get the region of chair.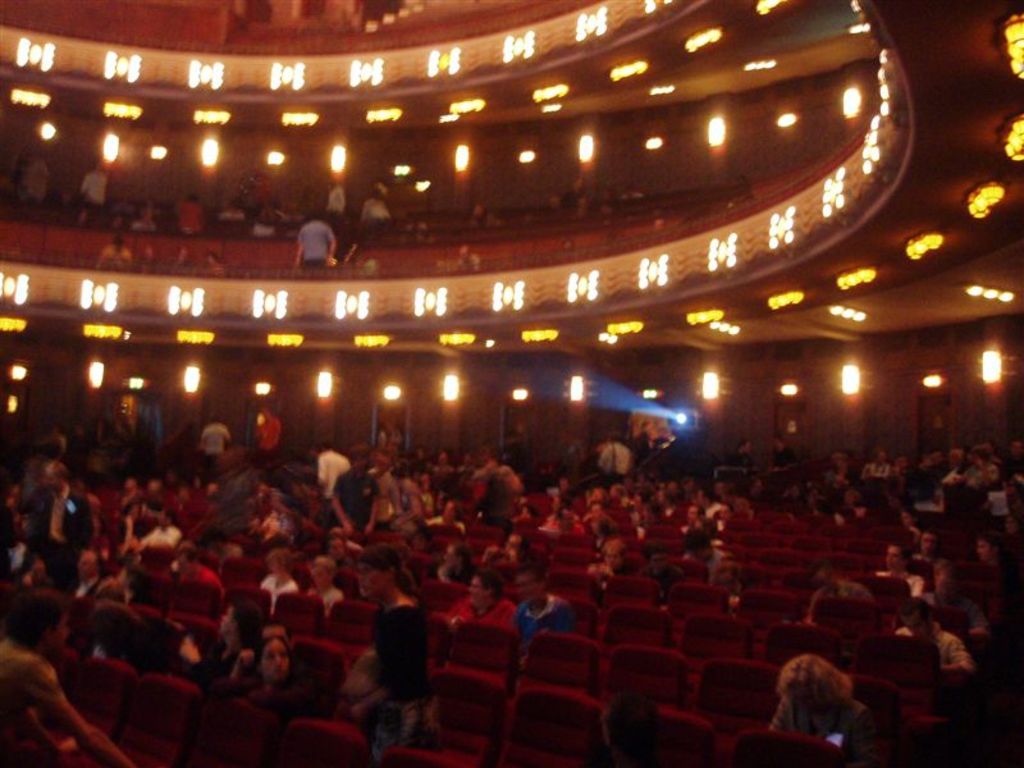
[left=760, top=509, right=797, bottom=527].
